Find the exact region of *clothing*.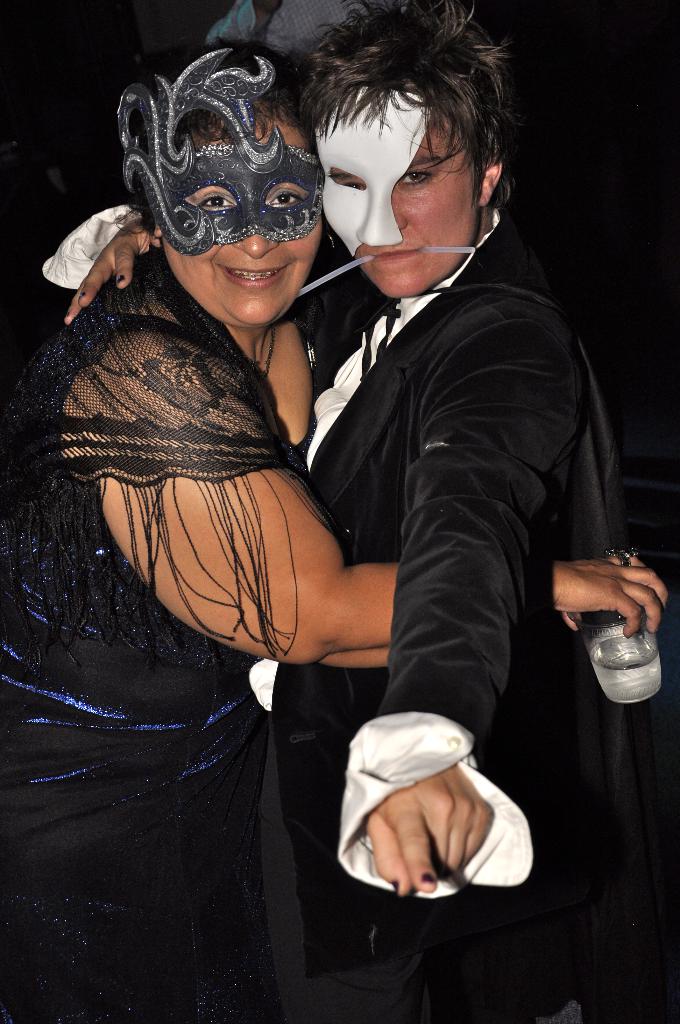
Exact region: Rect(0, 248, 313, 1023).
